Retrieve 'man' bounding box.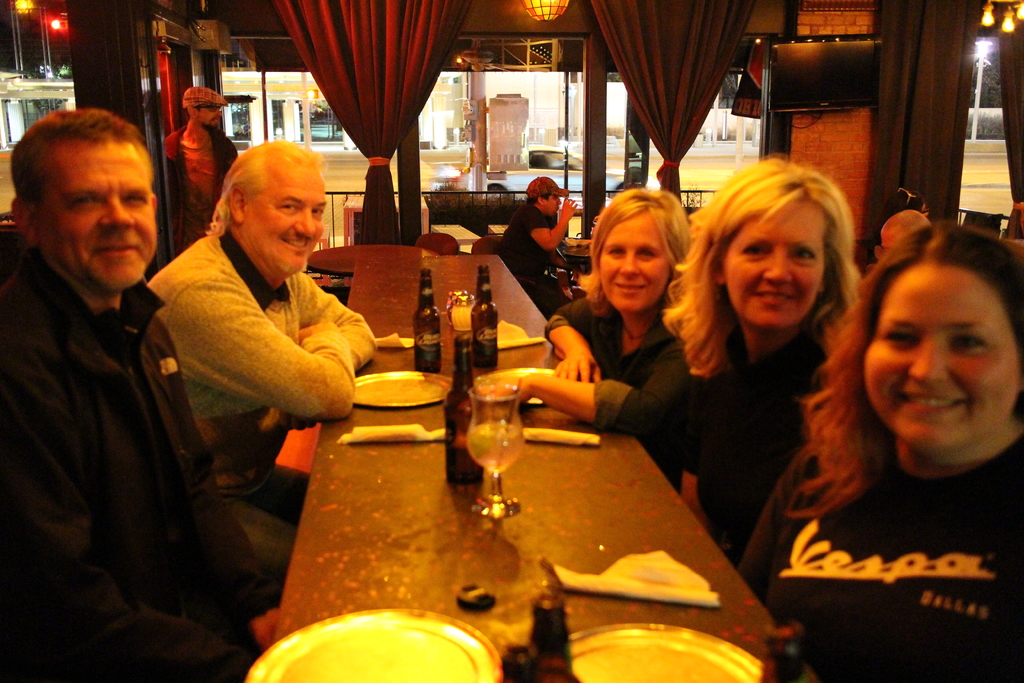
Bounding box: BBox(0, 101, 228, 636).
